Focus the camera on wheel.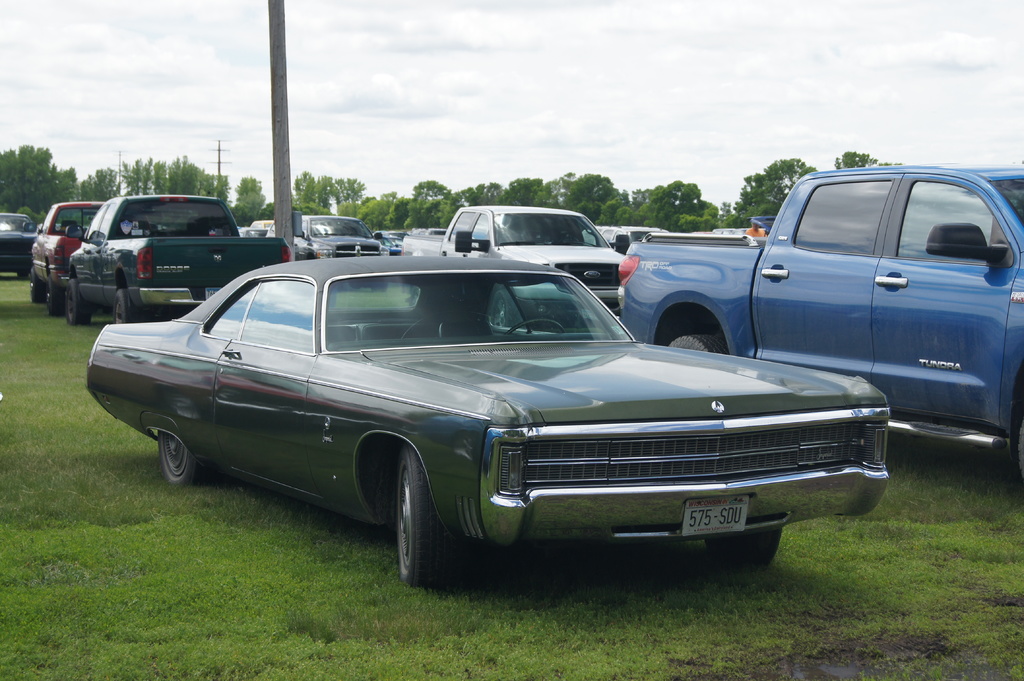
Focus region: 709/507/793/570.
